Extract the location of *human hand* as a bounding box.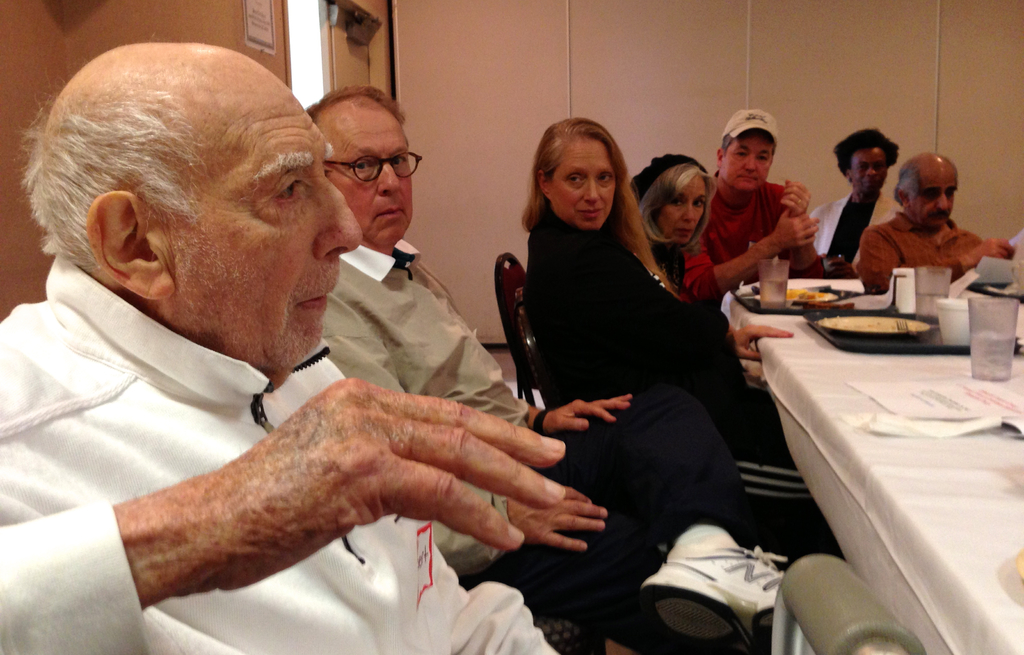
bbox=(731, 323, 793, 360).
